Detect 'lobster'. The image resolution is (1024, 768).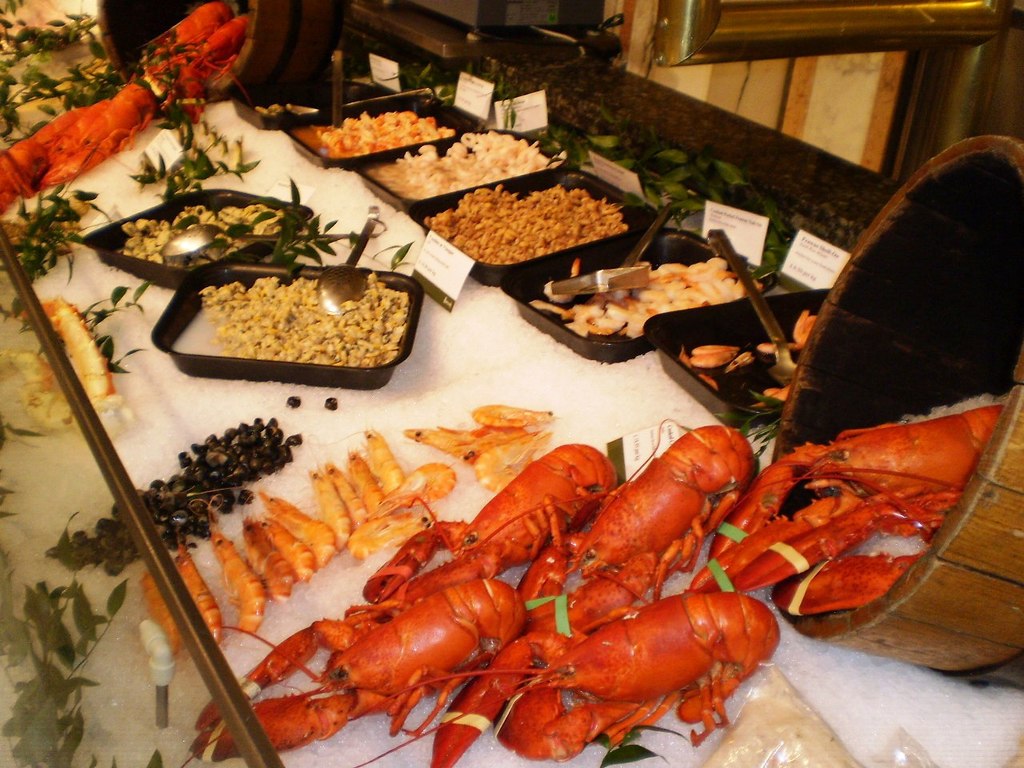
detection(178, 574, 530, 764).
